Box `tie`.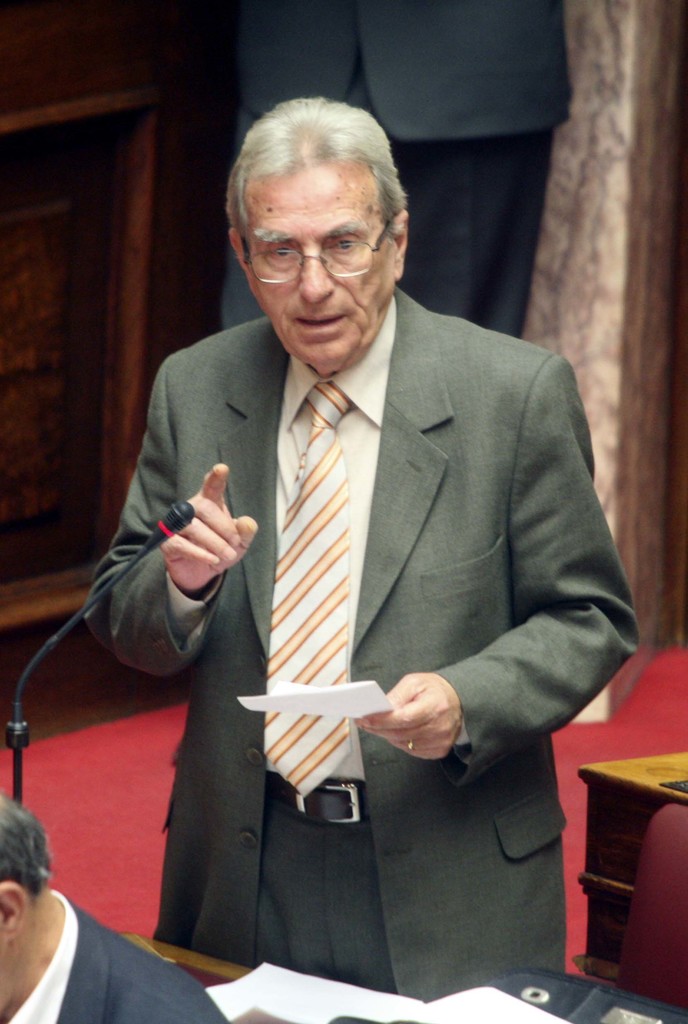
rect(264, 378, 358, 801).
